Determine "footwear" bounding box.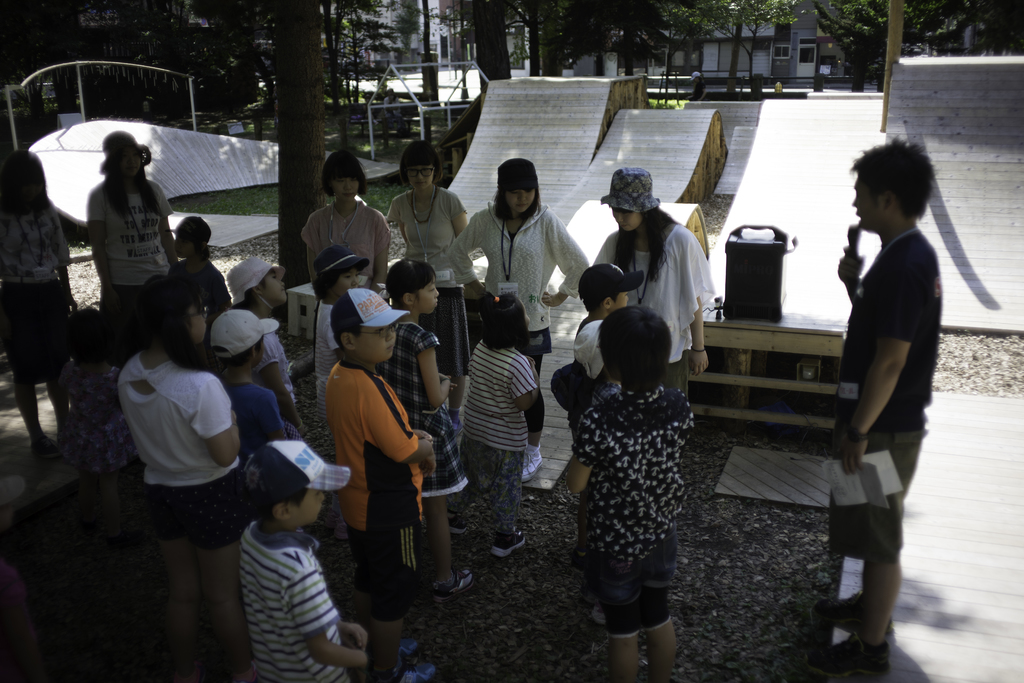
Determined: bbox(31, 438, 61, 458).
